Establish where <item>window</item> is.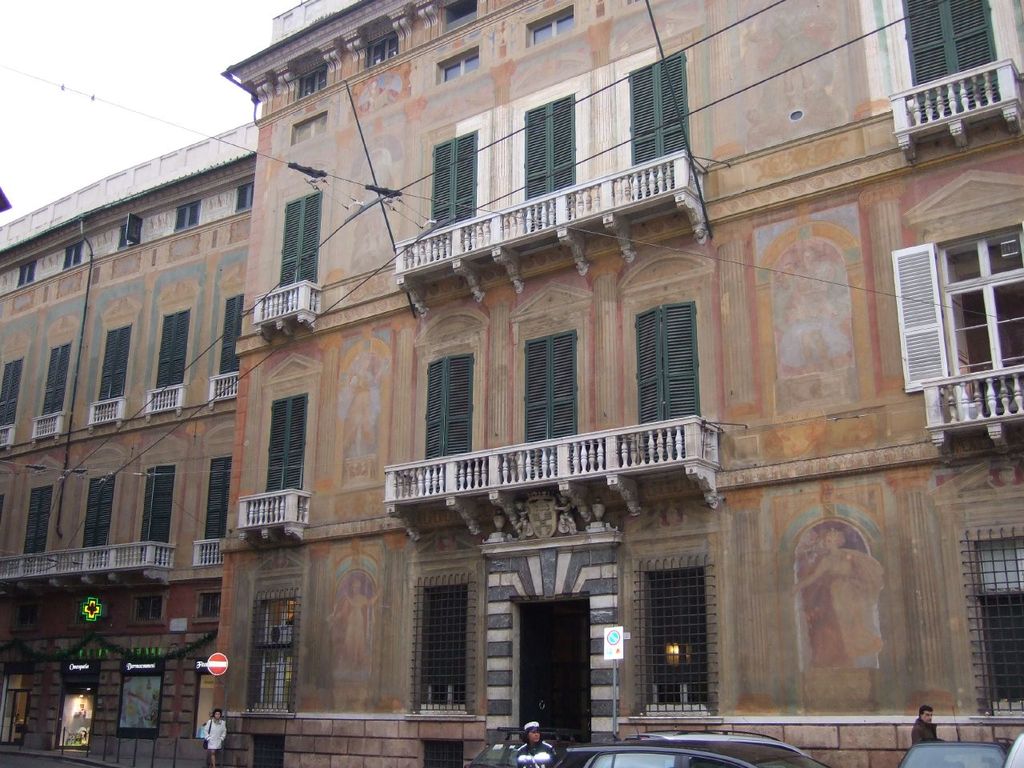
Established at <box>442,0,485,27</box>.
